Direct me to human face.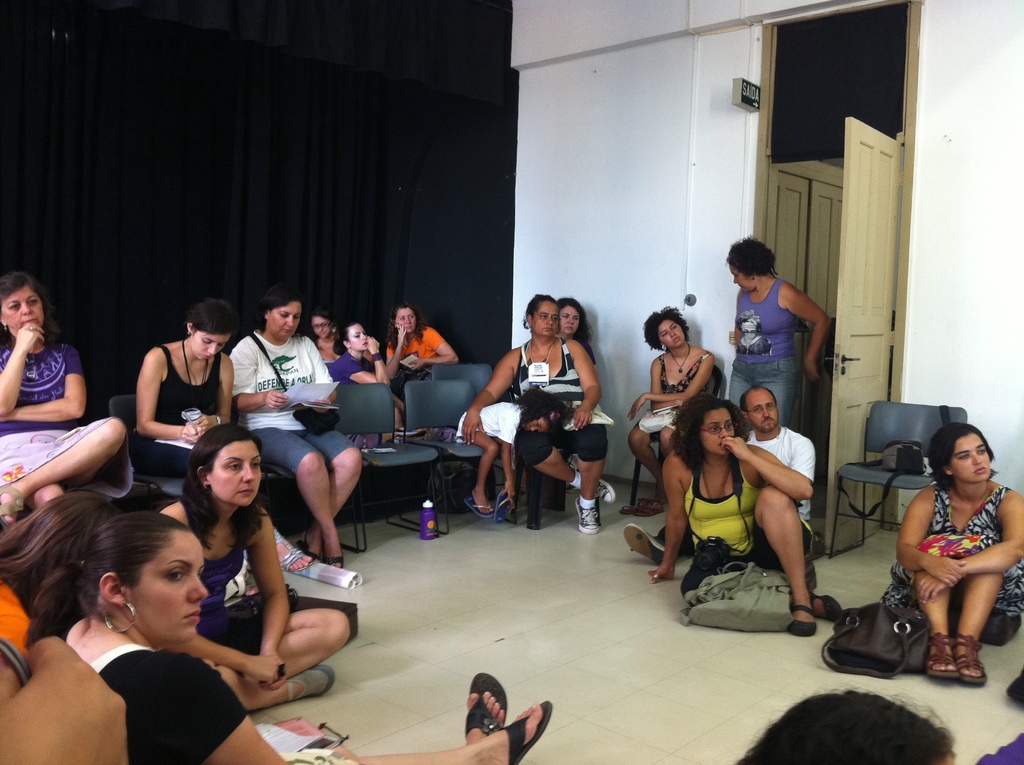
Direction: bbox=[394, 305, 415, 332].
